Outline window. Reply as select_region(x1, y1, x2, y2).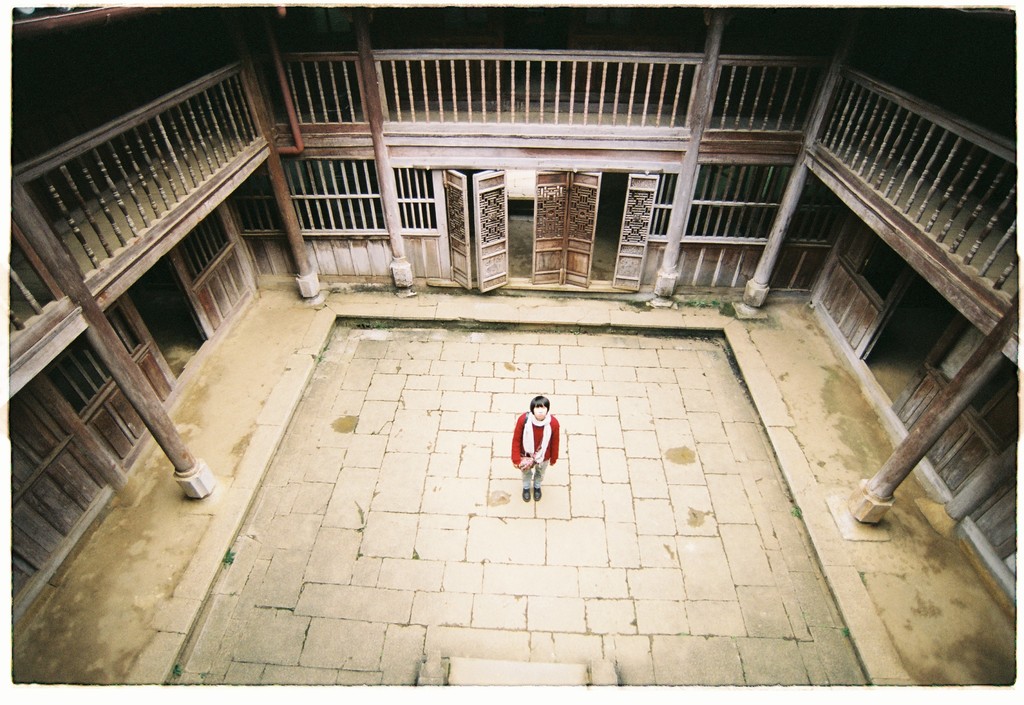
select_region(644, 172, 676, 238).
